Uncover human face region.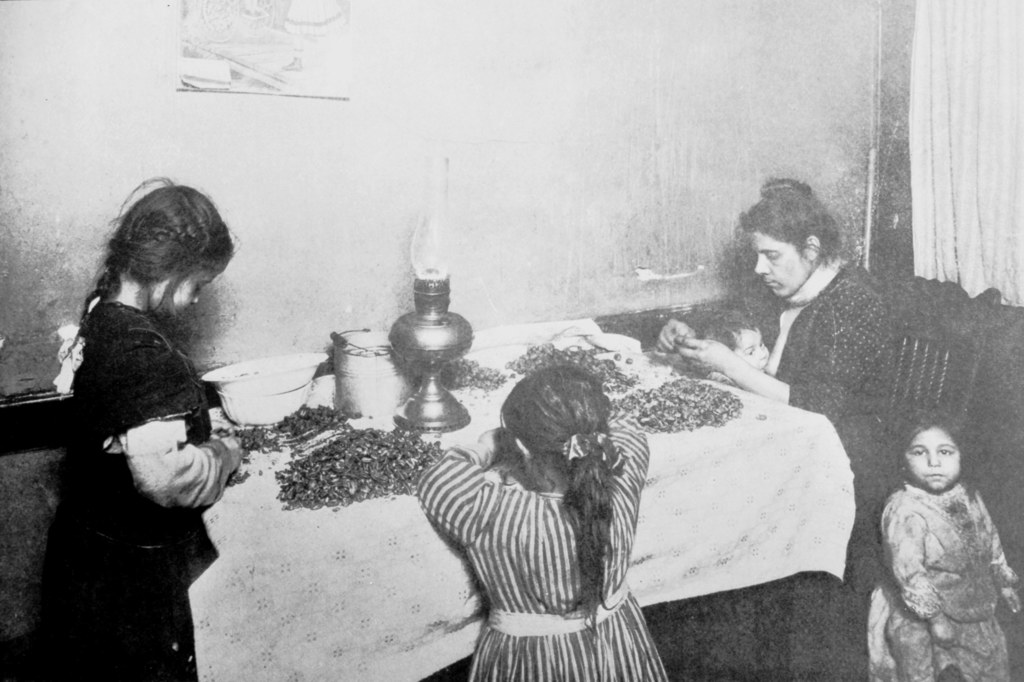
Uncovered: detection(159, 262, 211, 316).
